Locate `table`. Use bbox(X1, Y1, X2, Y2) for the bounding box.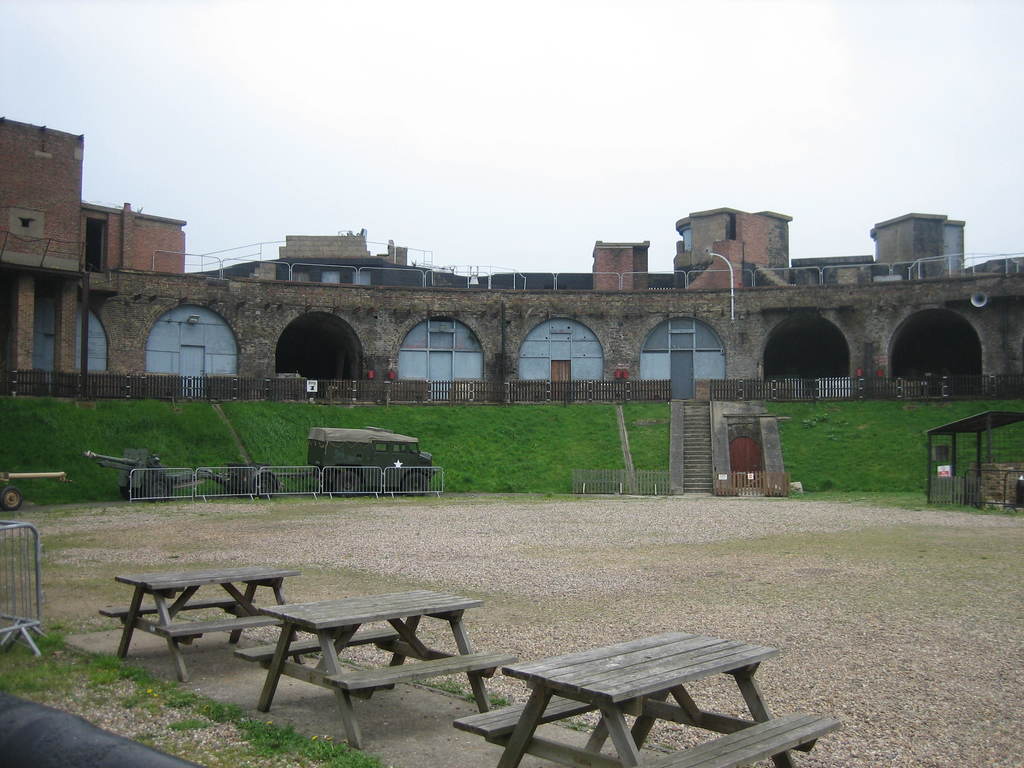
bbox(231, 582, 524, 751).
